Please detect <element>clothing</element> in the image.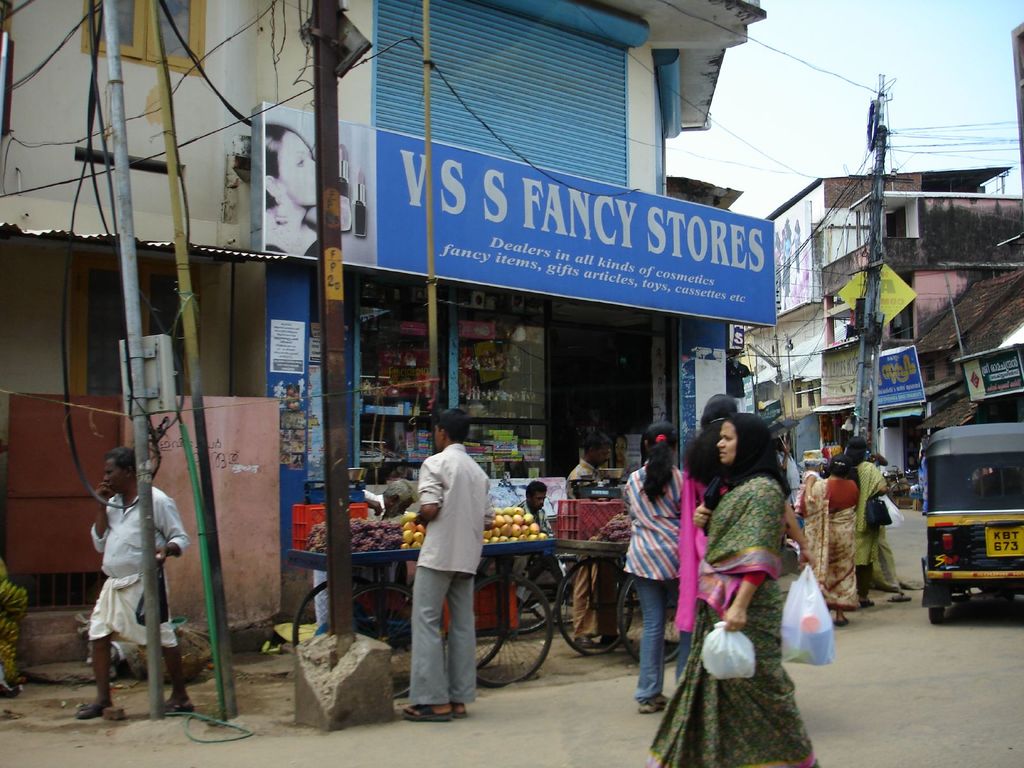
259, 232, 323, 262.
